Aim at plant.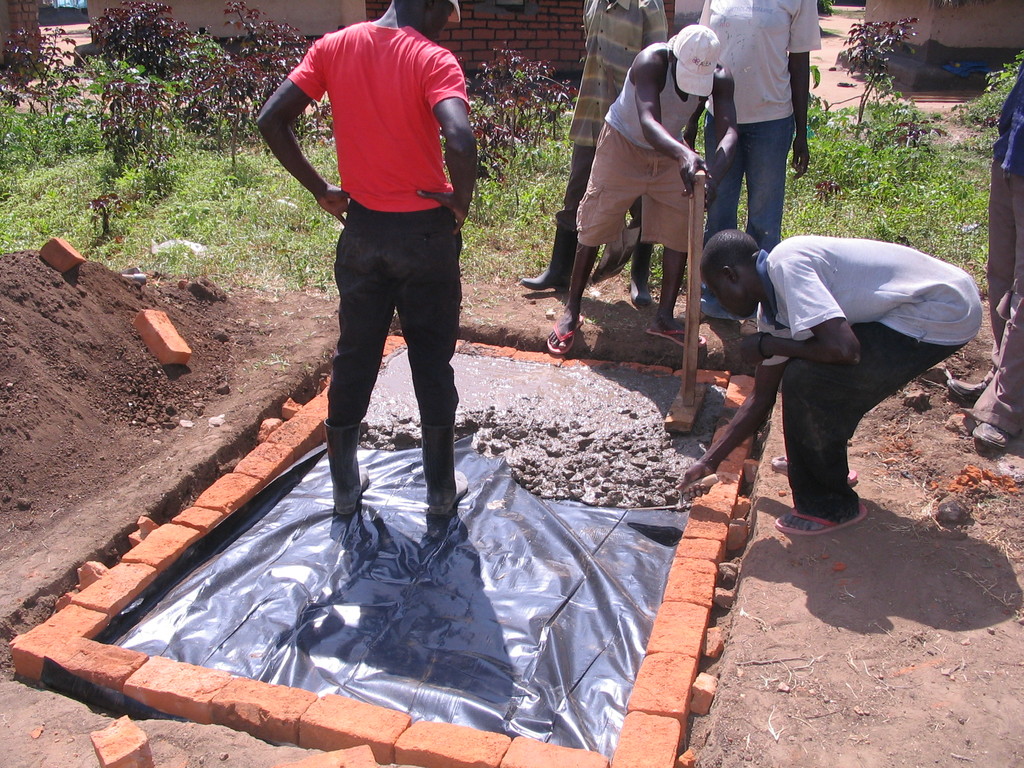
Aimed at rect(93, 192, 134, 238).
